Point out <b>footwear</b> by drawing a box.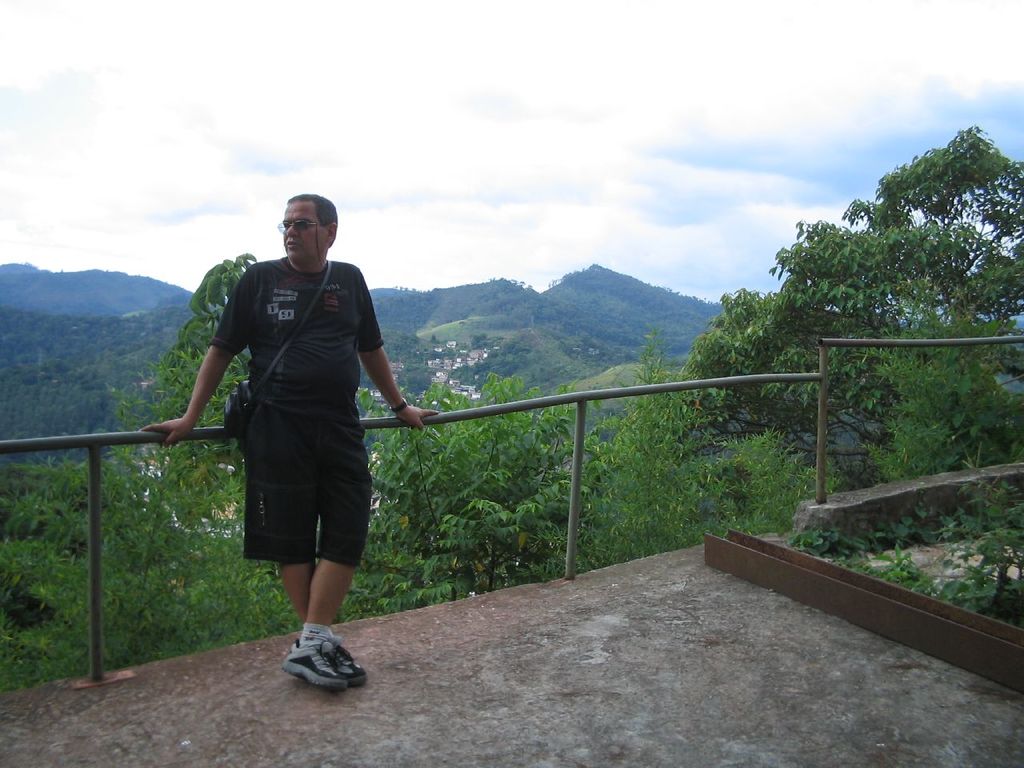
box=[278, 638, 334, 692].
